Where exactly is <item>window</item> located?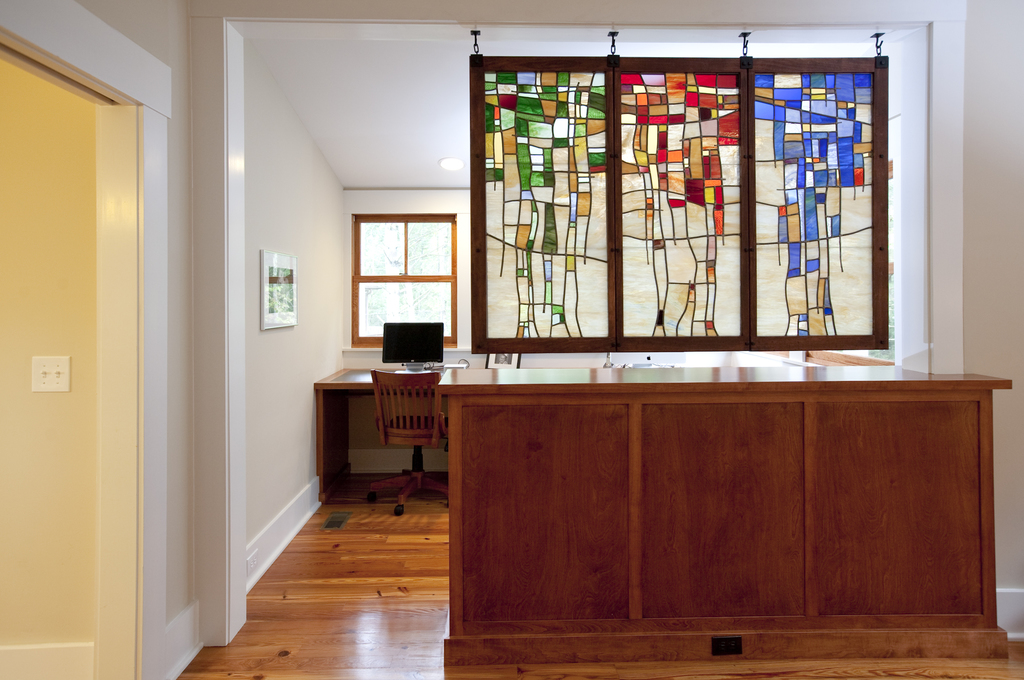
Its bounding box is {"x1": 451, "y1": 20, "x2": 908, "y2": 374}.
